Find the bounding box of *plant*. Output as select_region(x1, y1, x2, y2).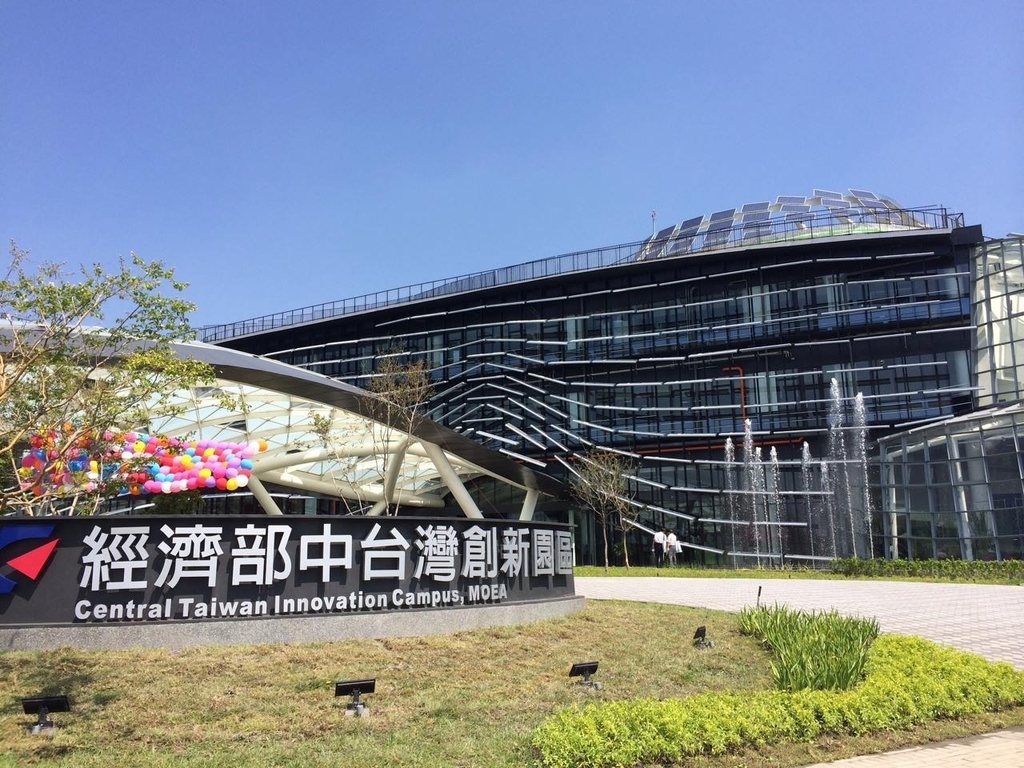
select_region(357, 354, 437, 518).
